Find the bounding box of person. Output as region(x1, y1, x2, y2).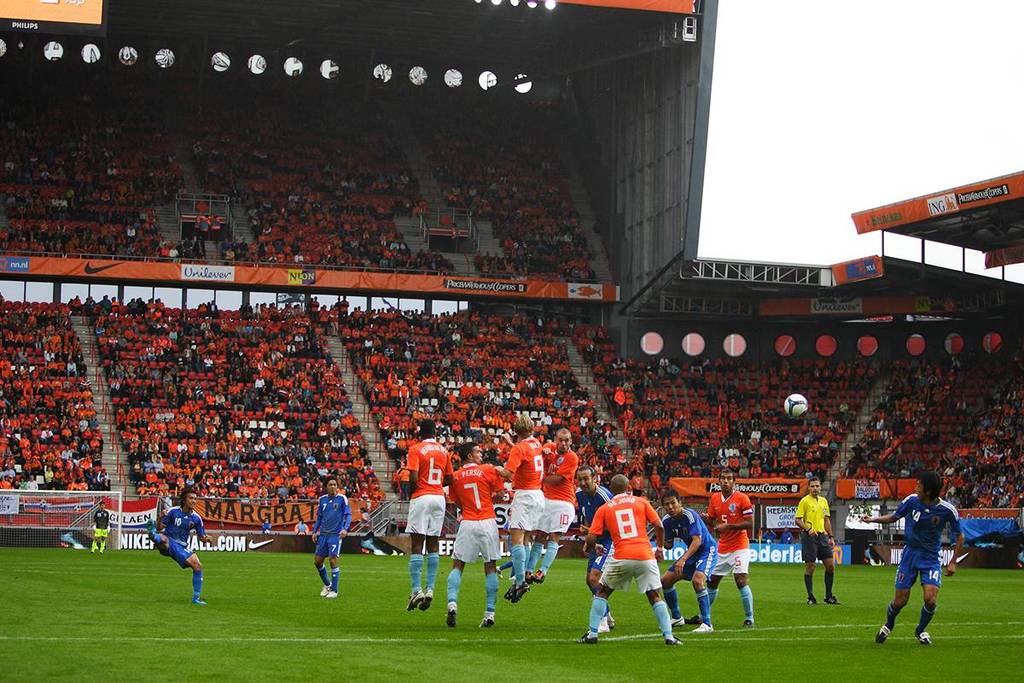
region(147, 490, 212, 604).
